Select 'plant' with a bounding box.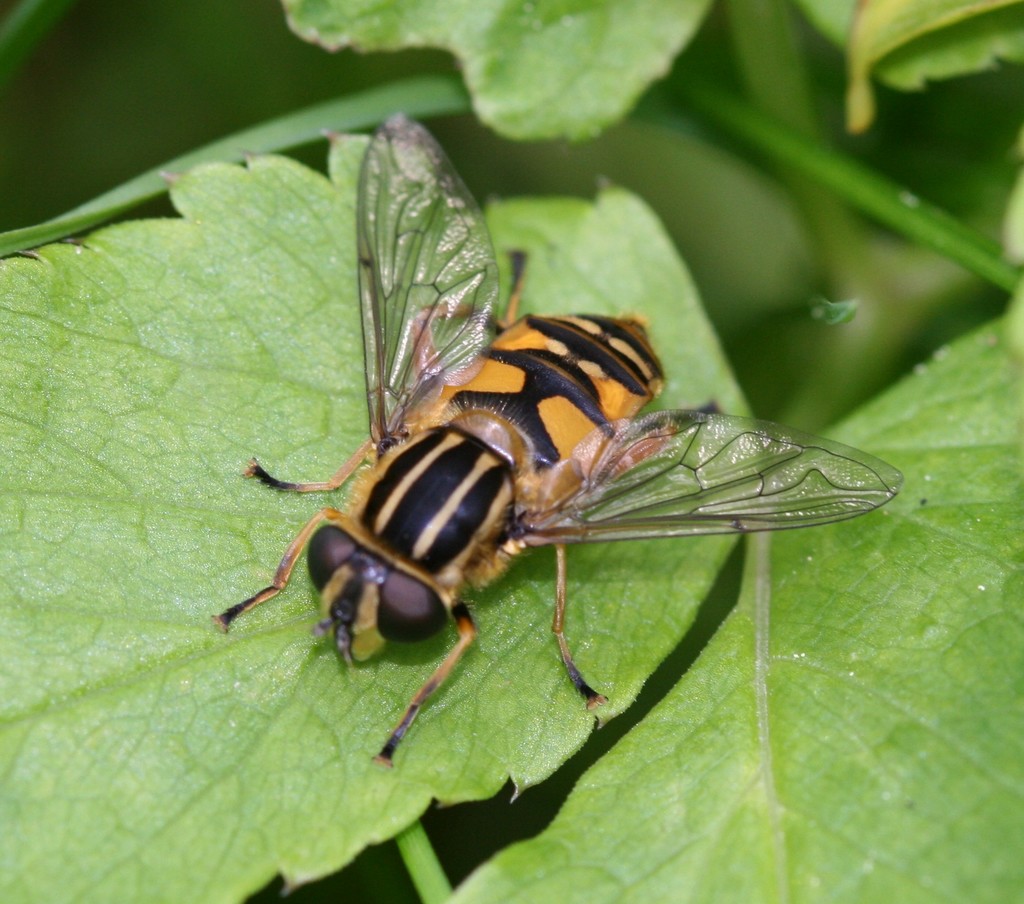
0, 0, 1023, 903.
